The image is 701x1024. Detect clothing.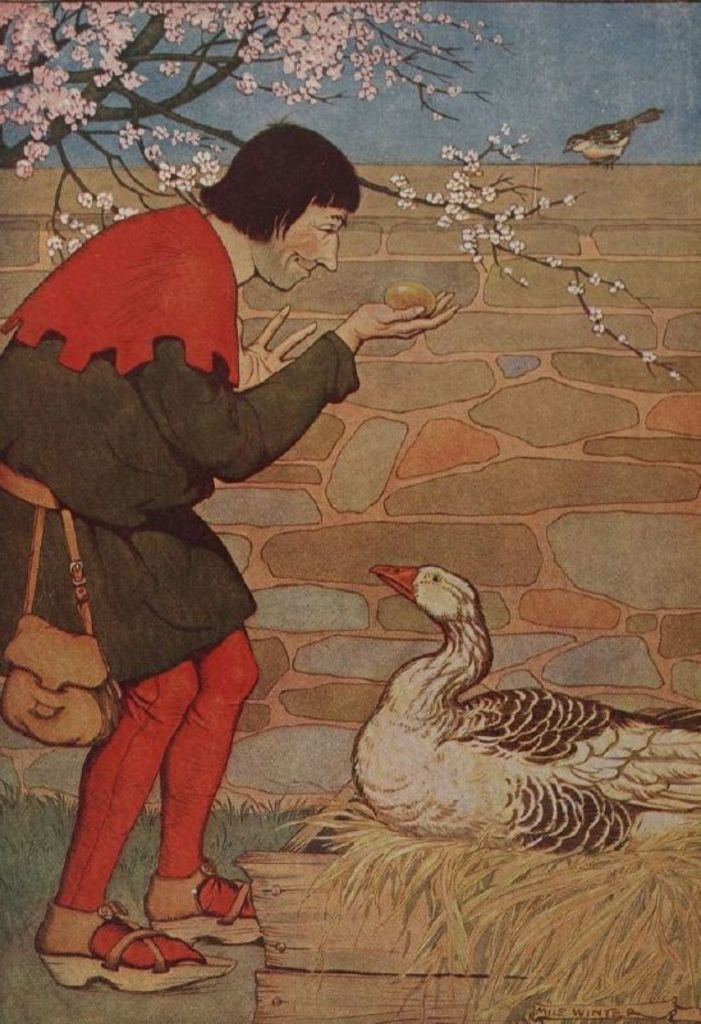
Detection: box=[0, 193, 210, 911].
